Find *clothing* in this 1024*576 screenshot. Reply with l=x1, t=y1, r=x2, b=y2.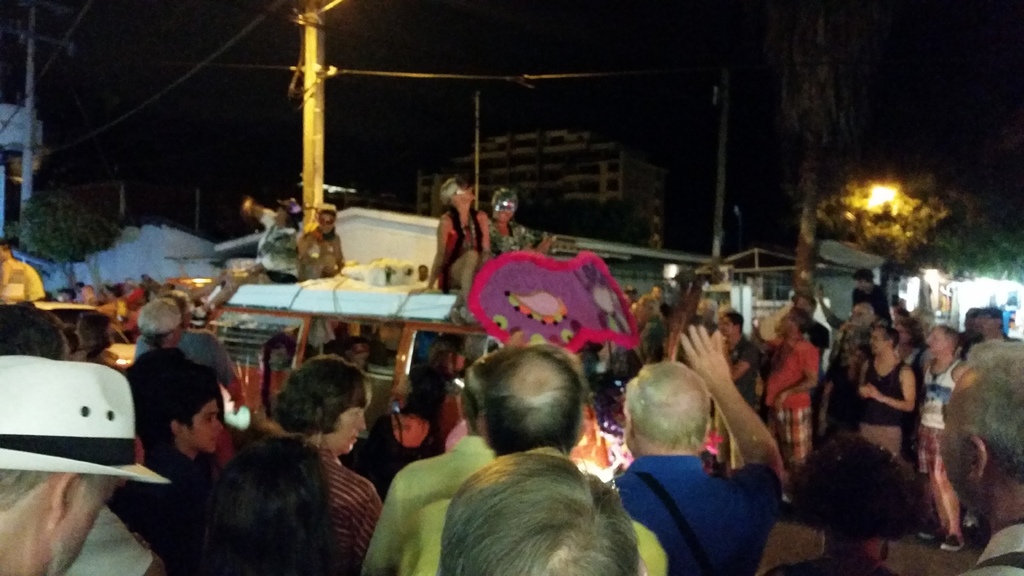
l=597, t=456, r=793, b=575.
